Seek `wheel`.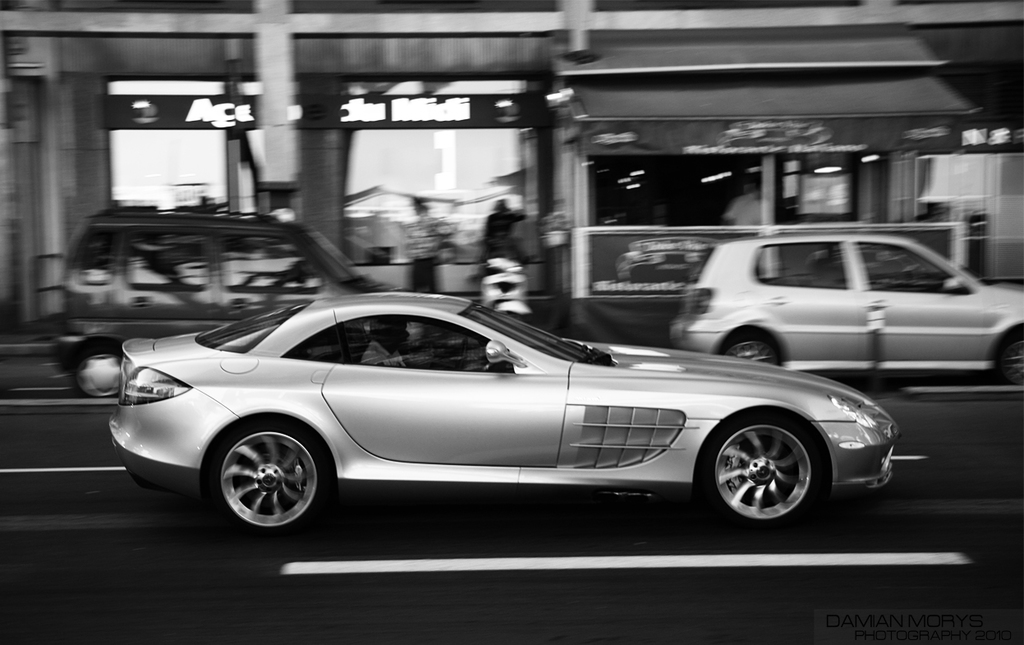
(993, 330, 1023, 387).
